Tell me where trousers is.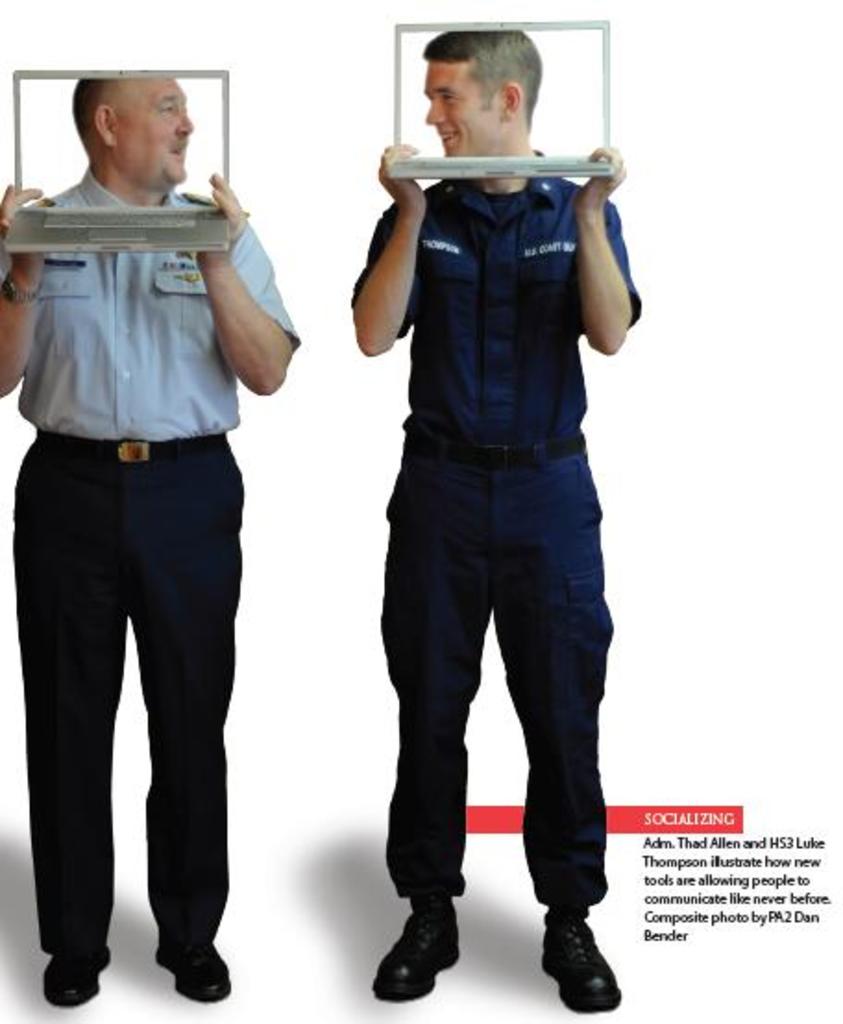
trousers is at 13,440,246,959.
